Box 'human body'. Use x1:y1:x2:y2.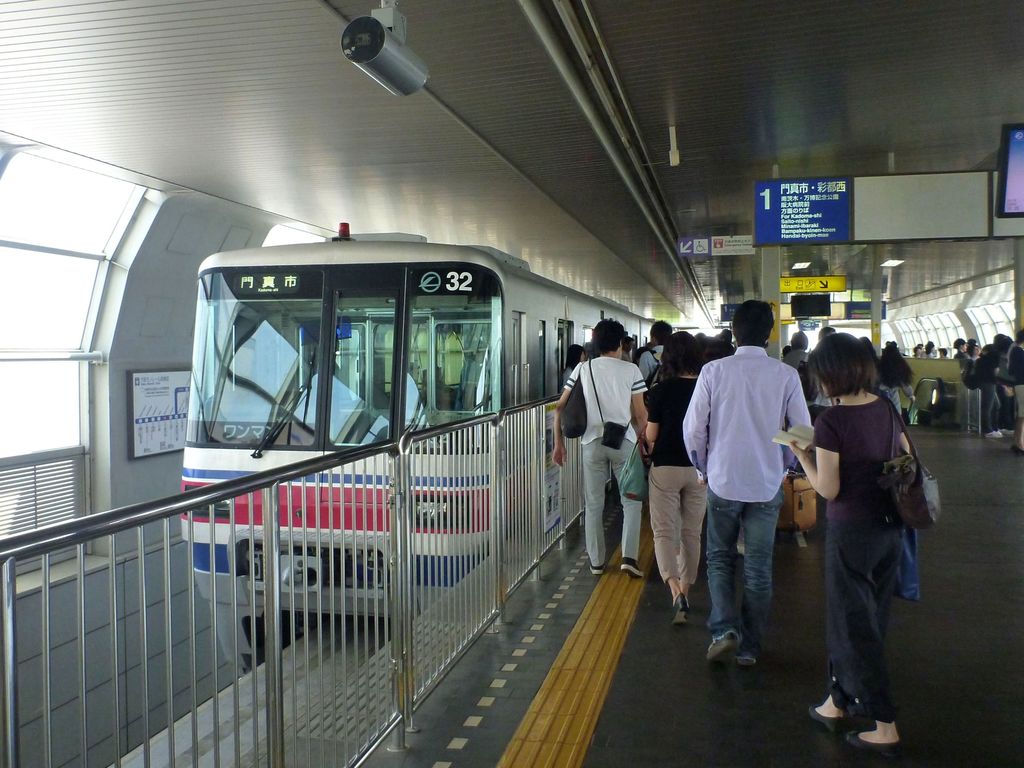
552:315:646:583.
